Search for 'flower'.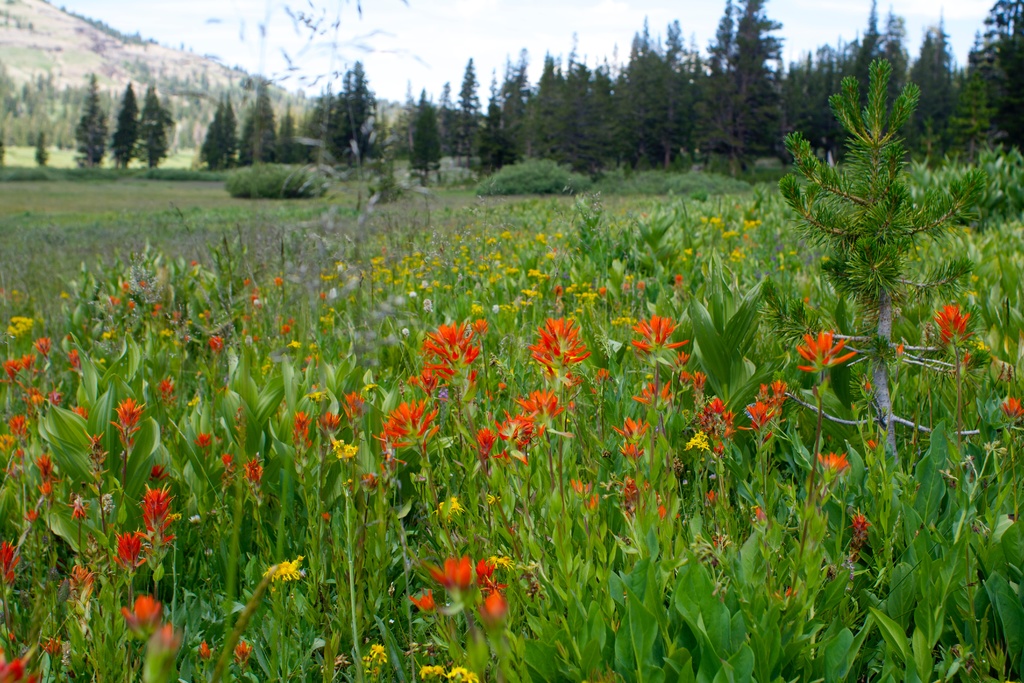
Found at left=999, top=398, right=1023, bottom=425.
